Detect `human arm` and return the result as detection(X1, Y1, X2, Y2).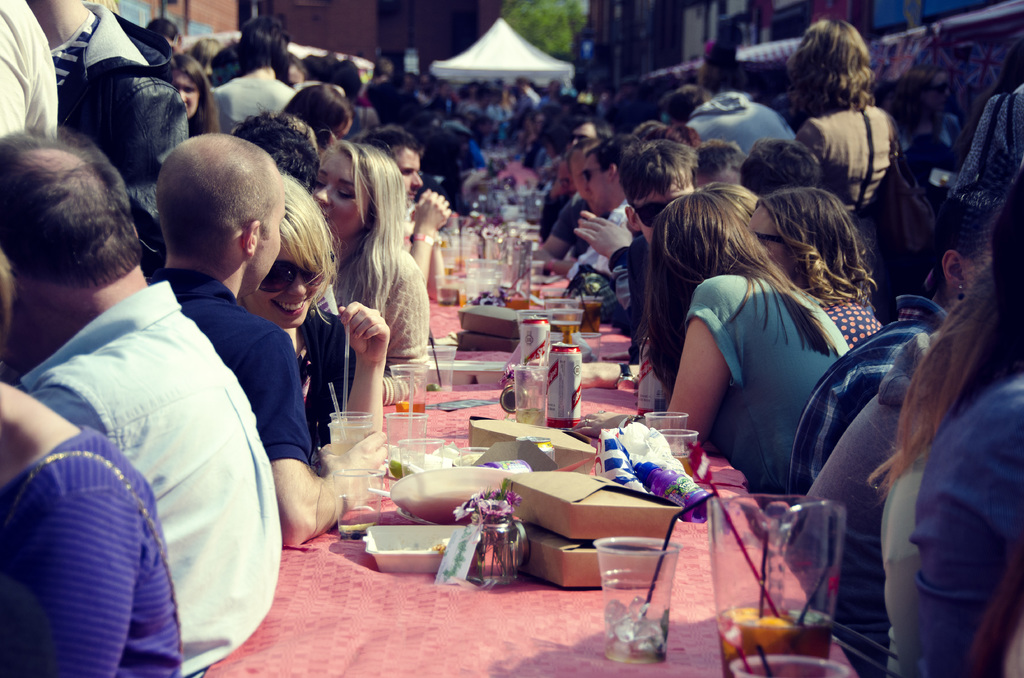
detection(939, 90, 1018, 287).
